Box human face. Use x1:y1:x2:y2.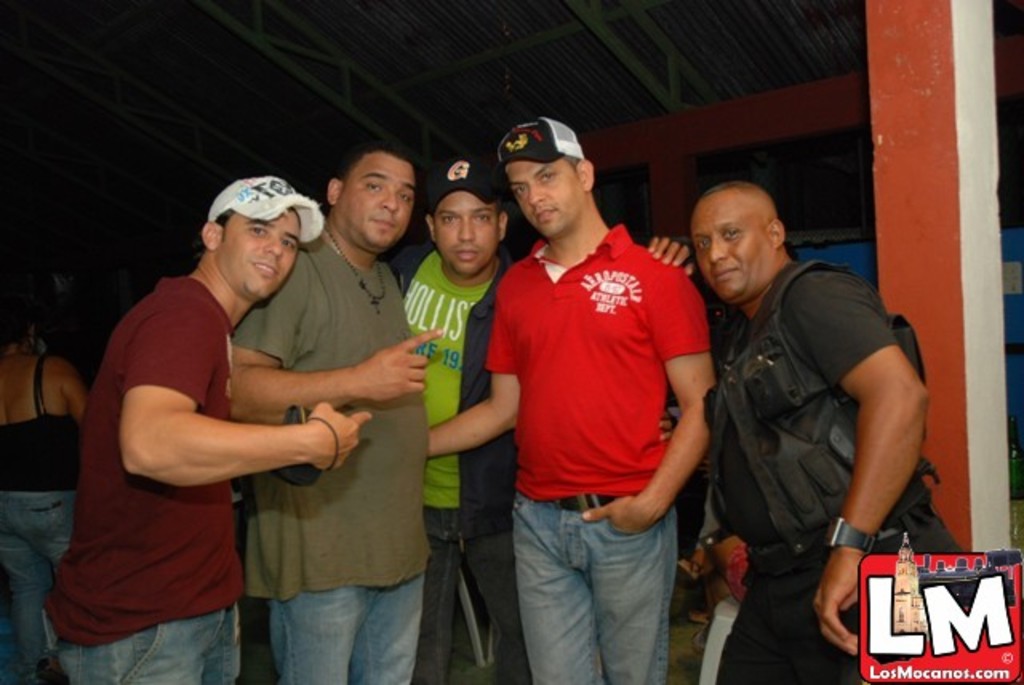
504:162:586:234.
